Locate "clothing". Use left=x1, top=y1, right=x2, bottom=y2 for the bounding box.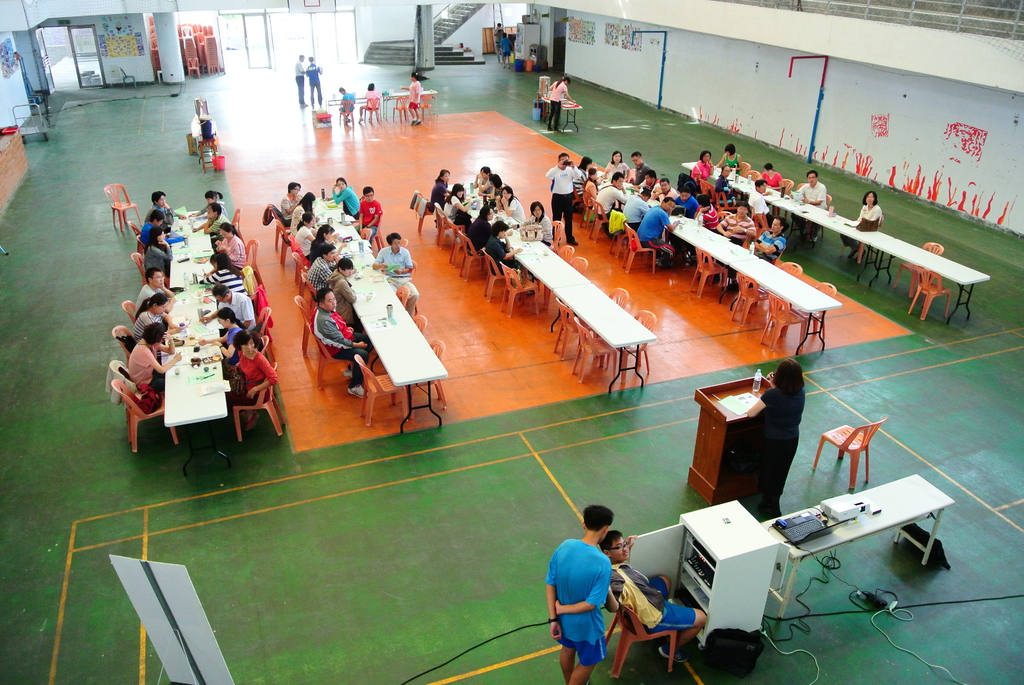
left=204, top=211, right=229, bottom=239.
